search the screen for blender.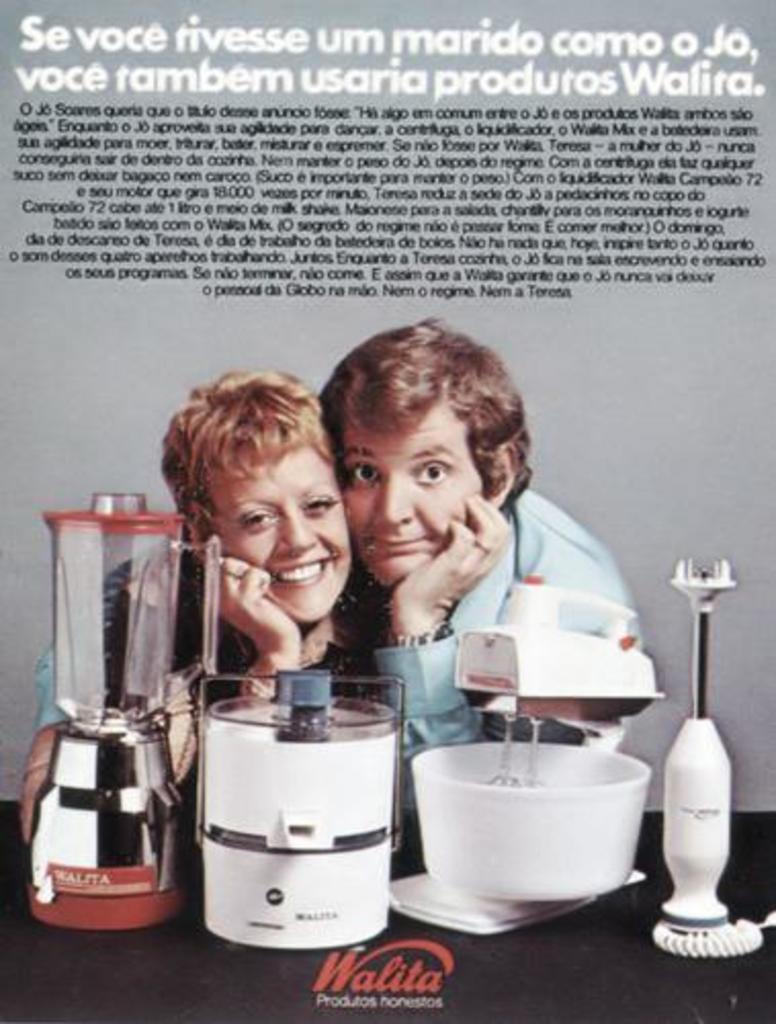
Found at l=33, t=487, r=221, b=928.
